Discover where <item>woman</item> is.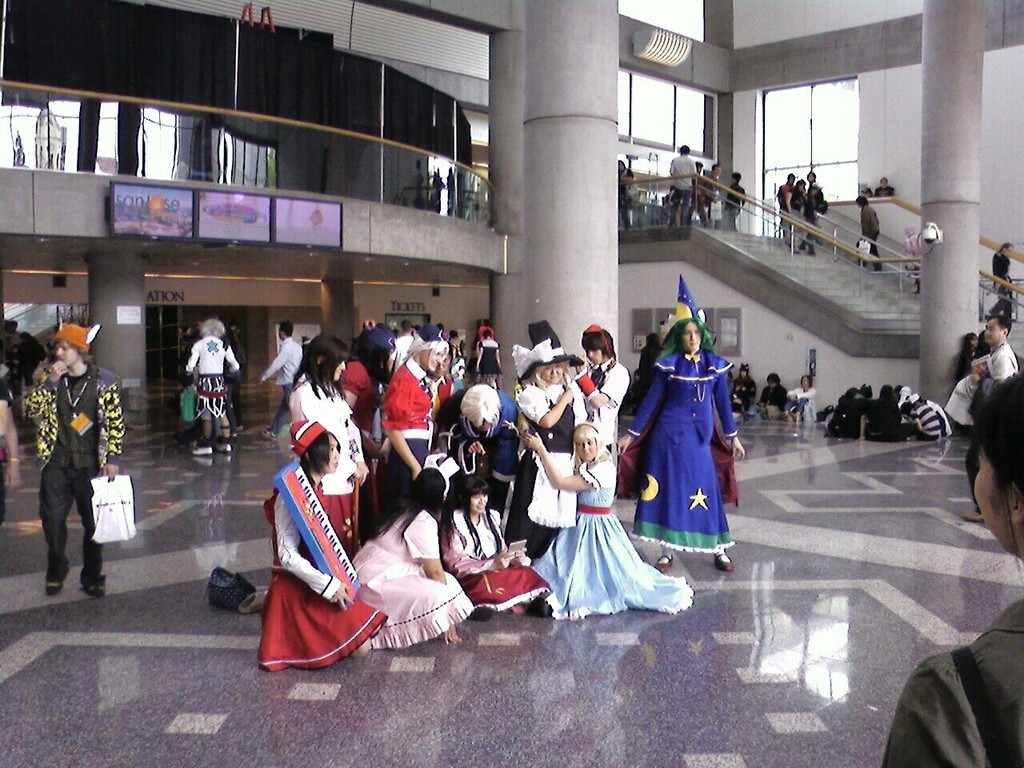
Discovered at <box>511,334,588,540</box>.
